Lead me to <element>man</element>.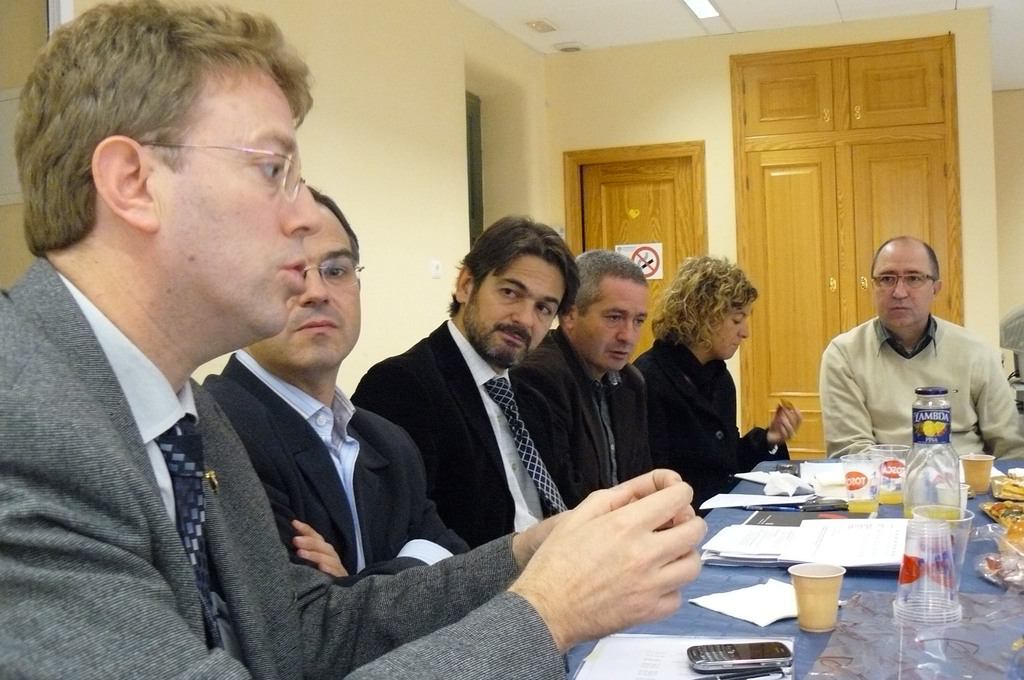
Lead to x1=197, y1=180, x2=470, y2=578.
